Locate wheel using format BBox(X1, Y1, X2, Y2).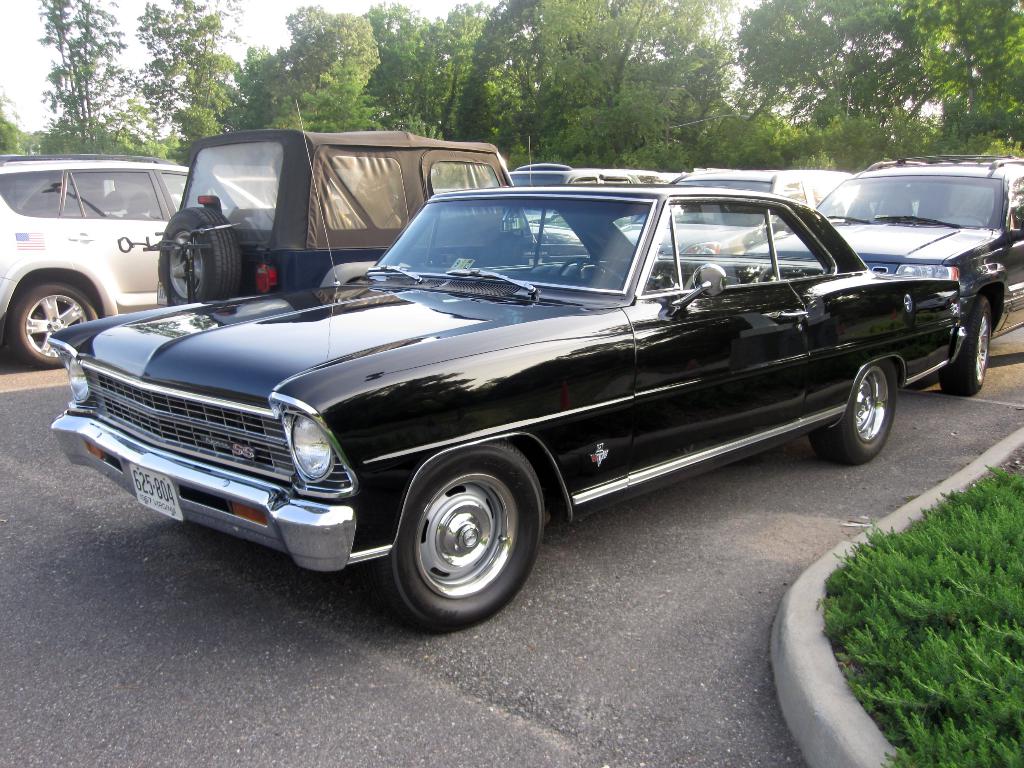
BBox(385, 452, 539, 619).
